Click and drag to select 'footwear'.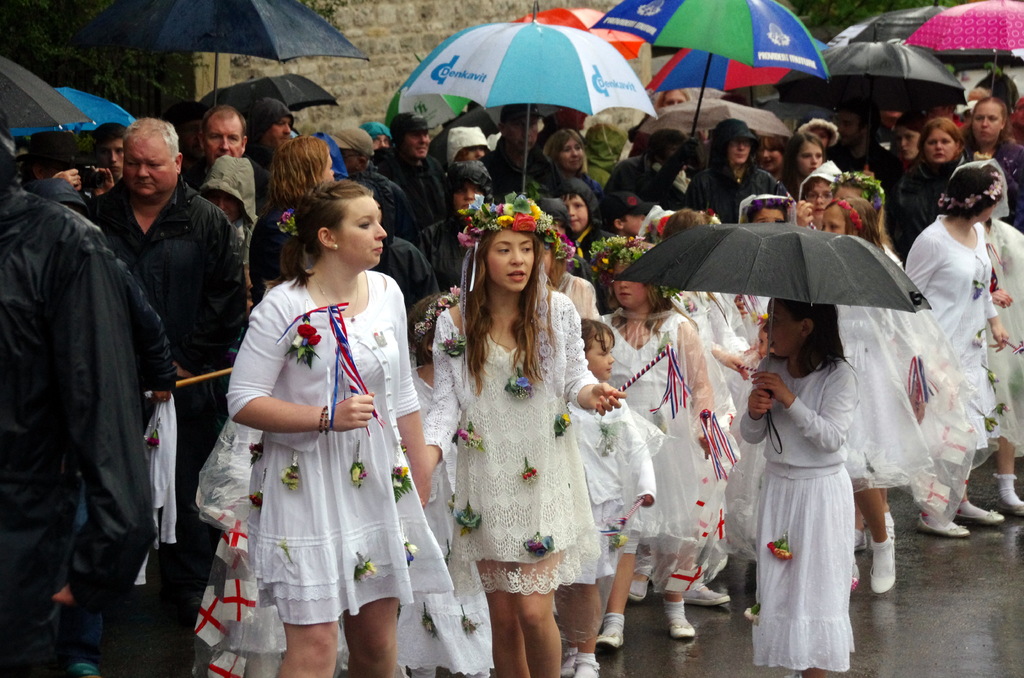
Selection: detection(867, 541, 900, 593).
